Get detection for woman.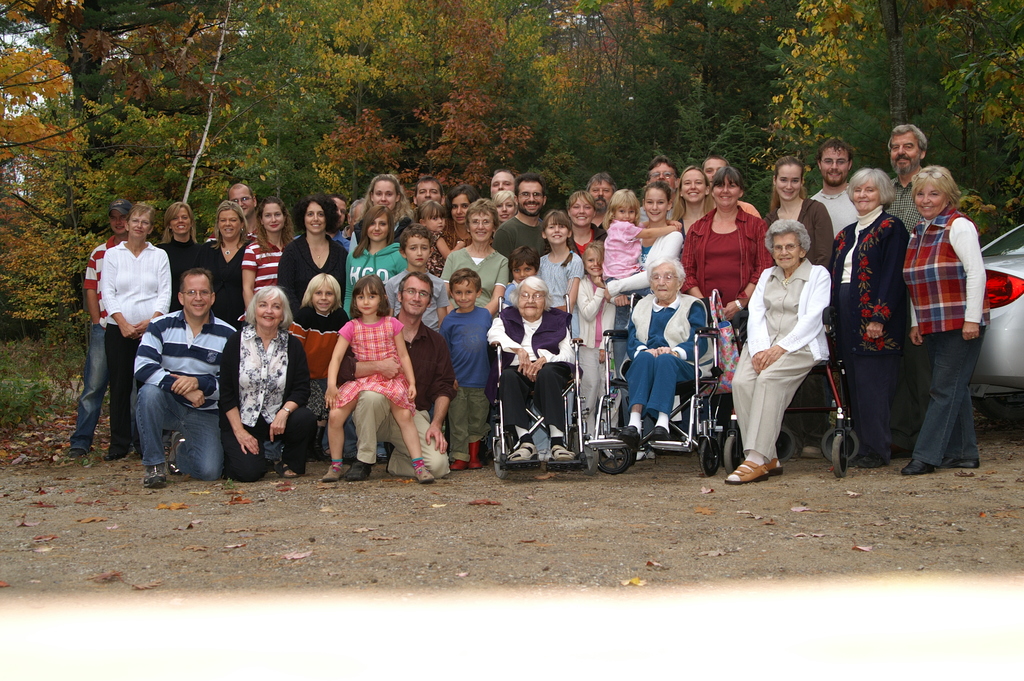
Detection: {"x1": 671, "y1": 167, "x2": 712, "y2": 254}.
